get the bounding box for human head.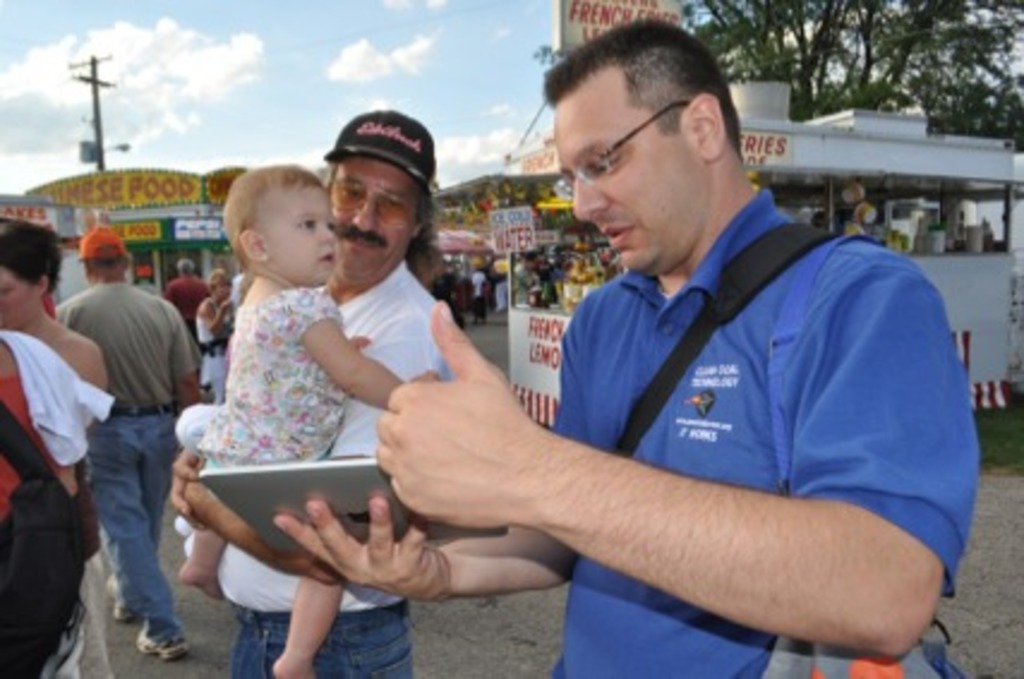
312 127 441 290.
